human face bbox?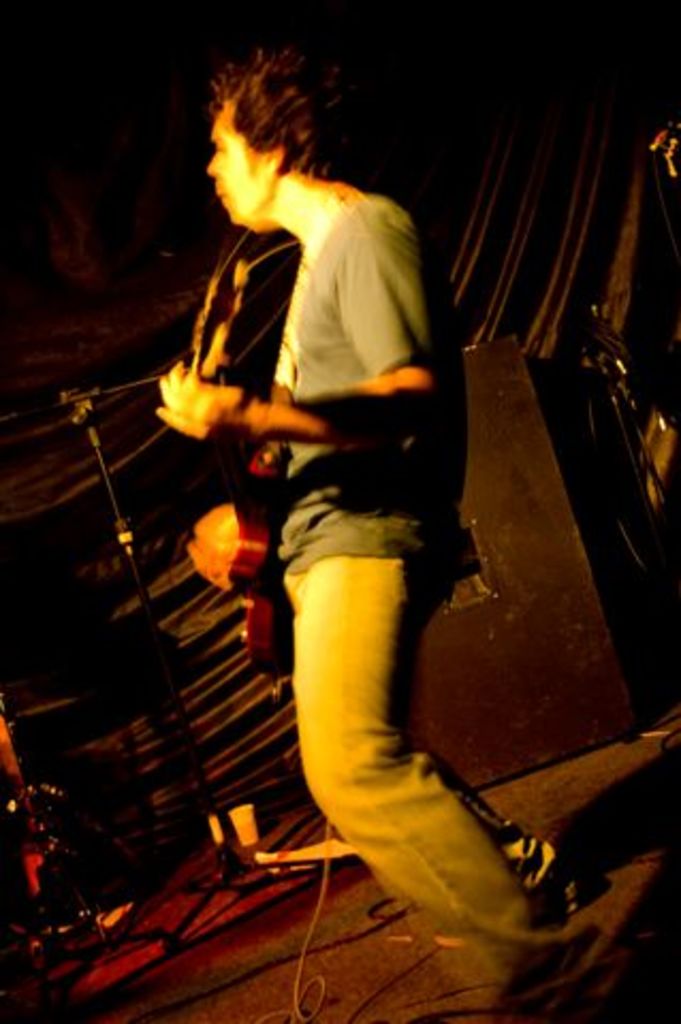
locate(207, 98, 282, 224)
